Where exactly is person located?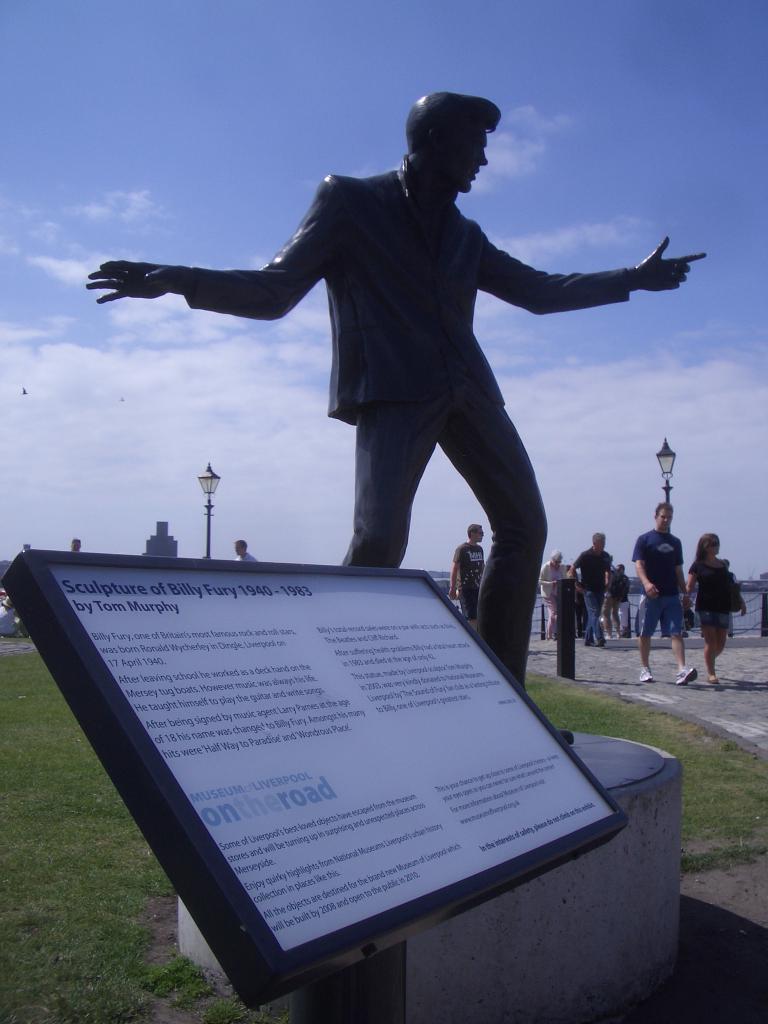
Its bounding box is [left=447, top=515, right=490, bottom=626].
